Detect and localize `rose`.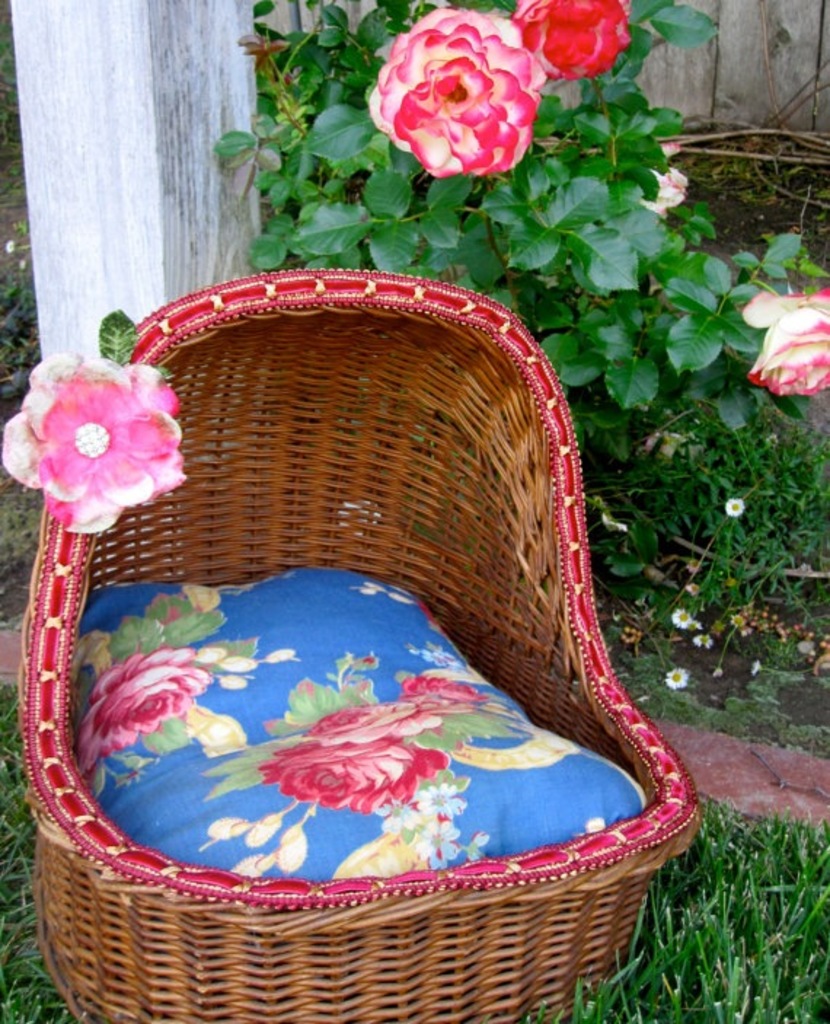
Localized at Rect(507, 0, 635, 87).
